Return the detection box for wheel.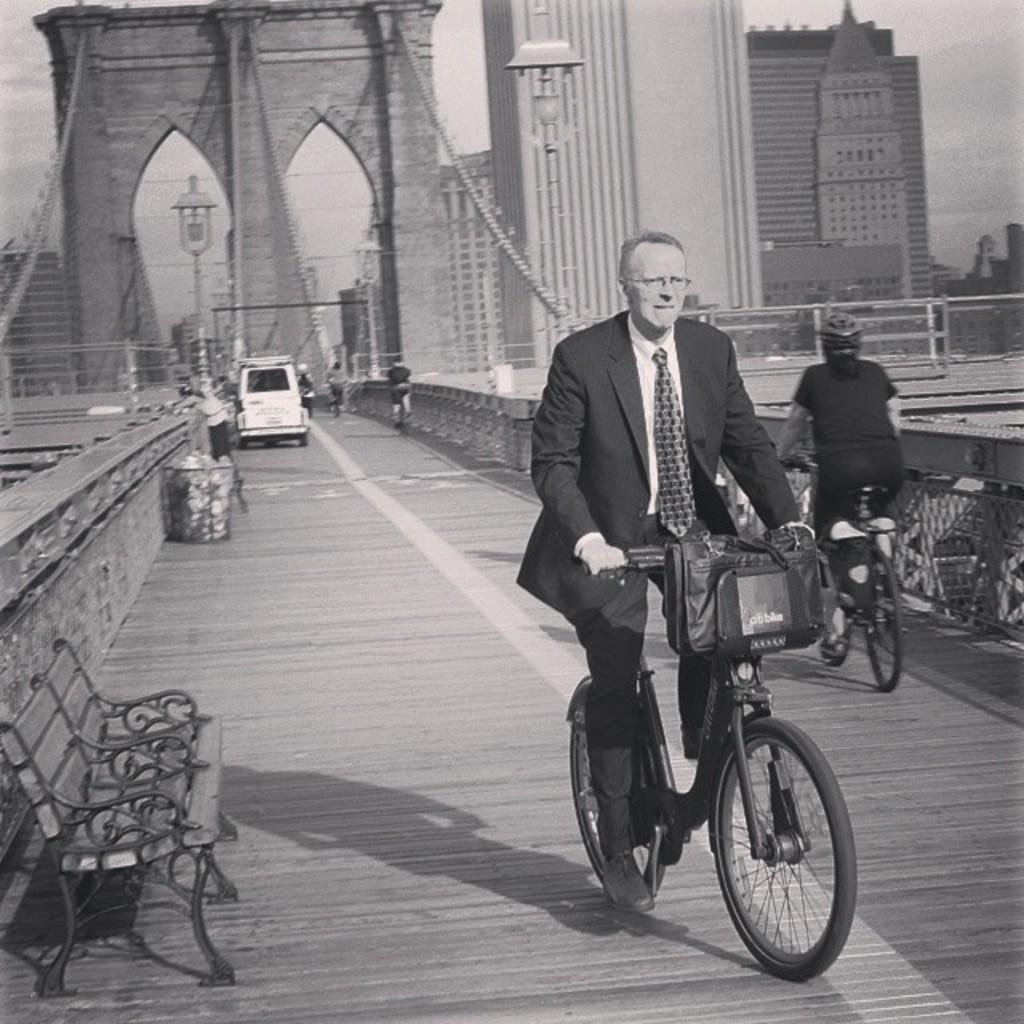
x1=862, y1=544, x2=906, y2=699.
